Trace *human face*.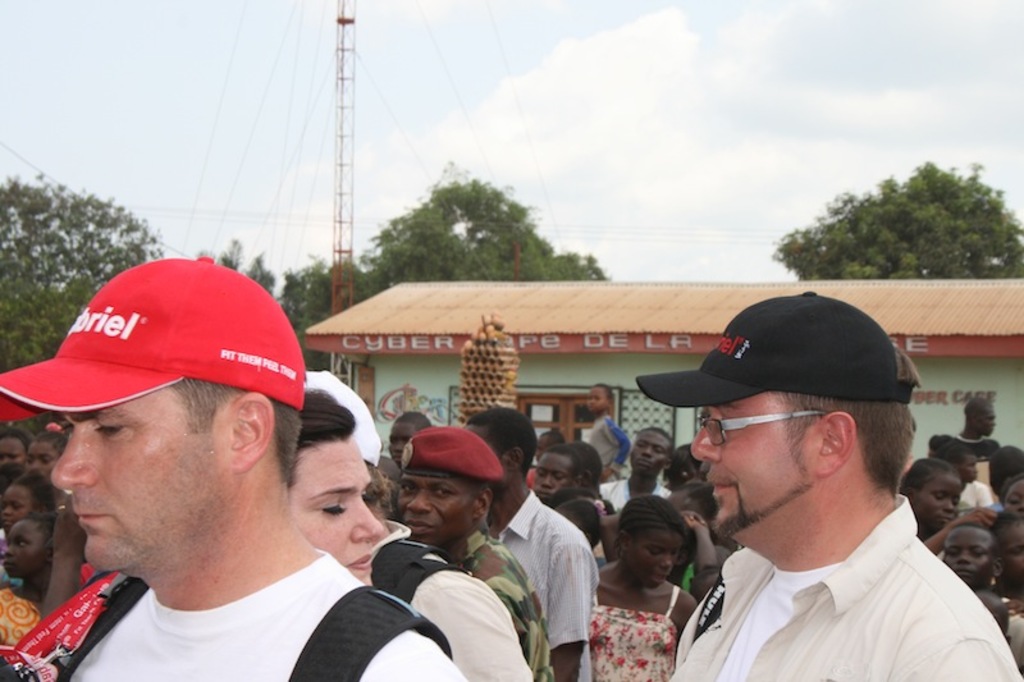
Traced to Rect(292, 438, 384, 580).
